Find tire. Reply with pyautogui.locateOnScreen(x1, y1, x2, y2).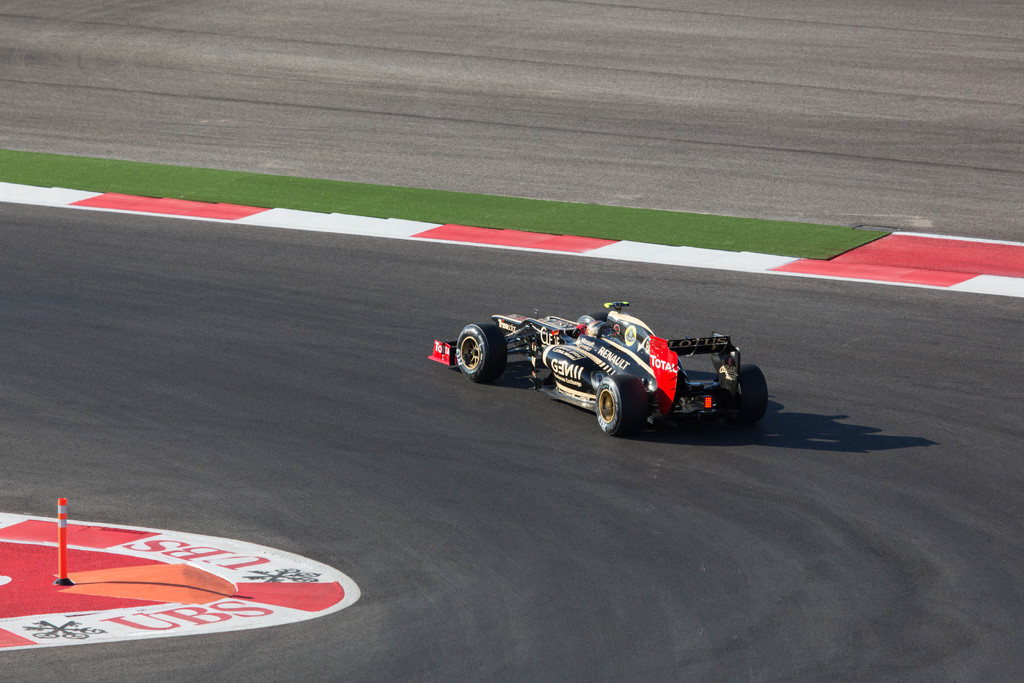
pyautogui.locateOnScreen(592, 370, 646, 435).
